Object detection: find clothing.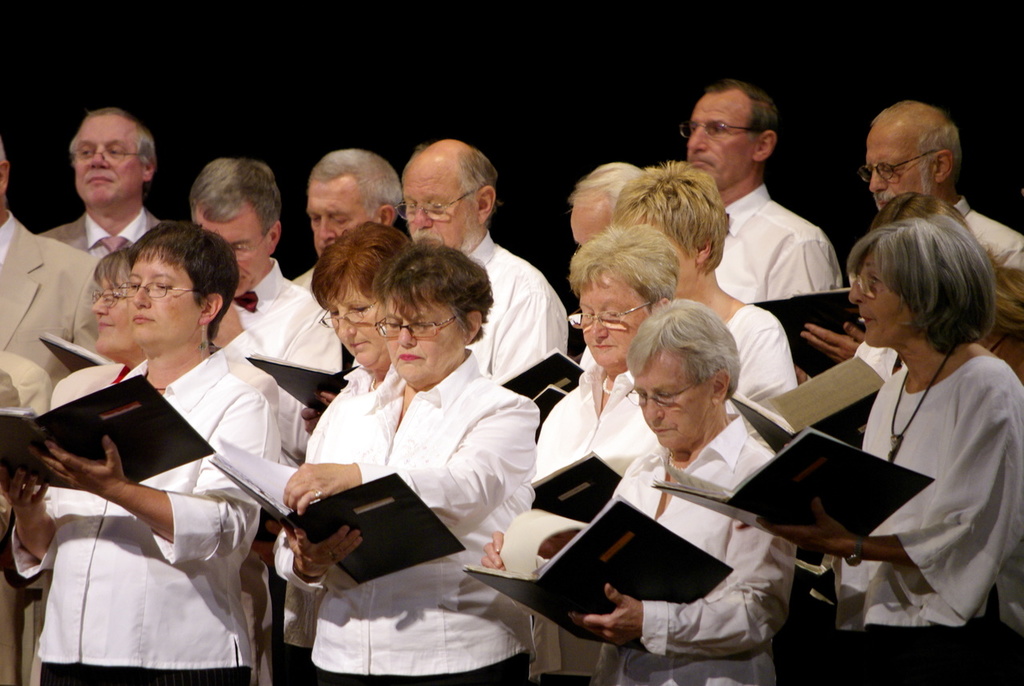
l=721, t=310, r=790, b=453.
